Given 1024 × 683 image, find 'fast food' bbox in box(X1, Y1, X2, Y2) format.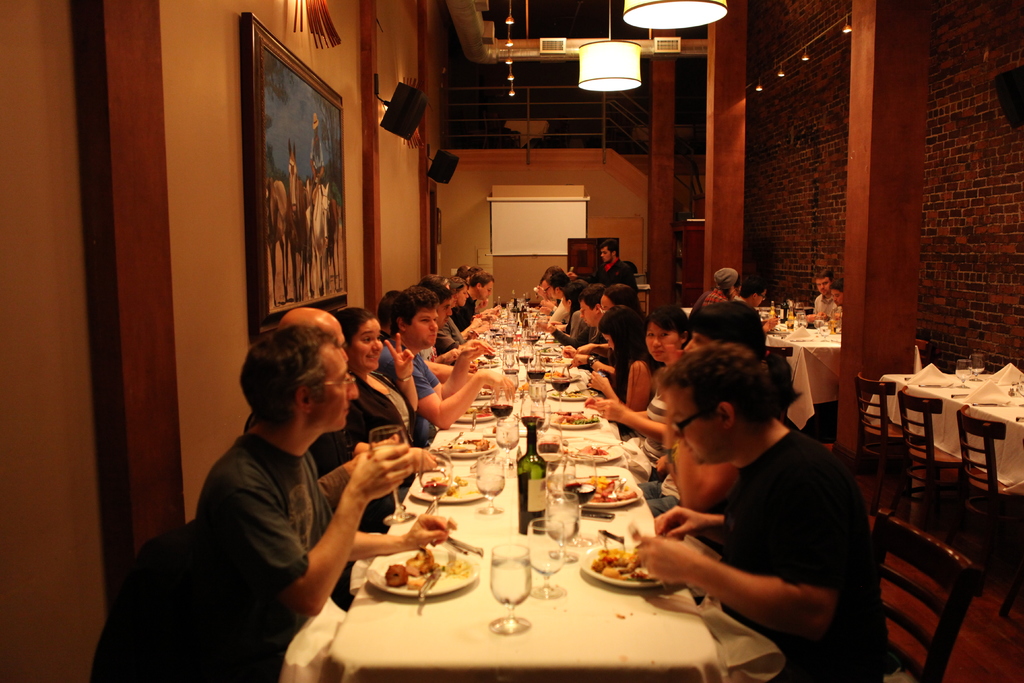
box(388, 525, 467, 606).
